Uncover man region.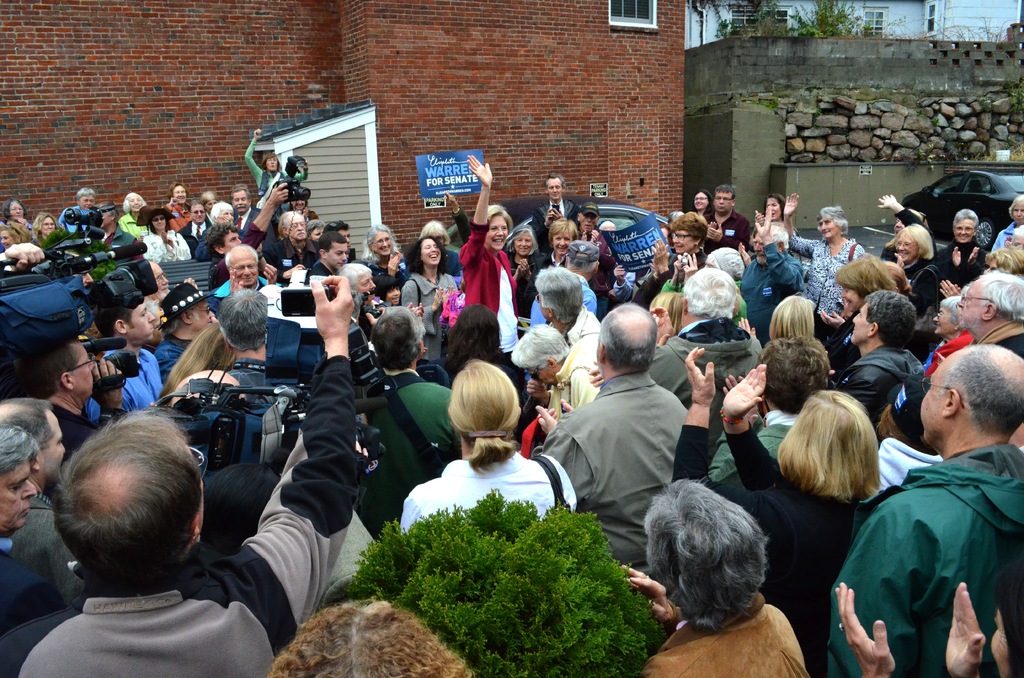
Uncovered: rect(255, 184, 312, 271).
